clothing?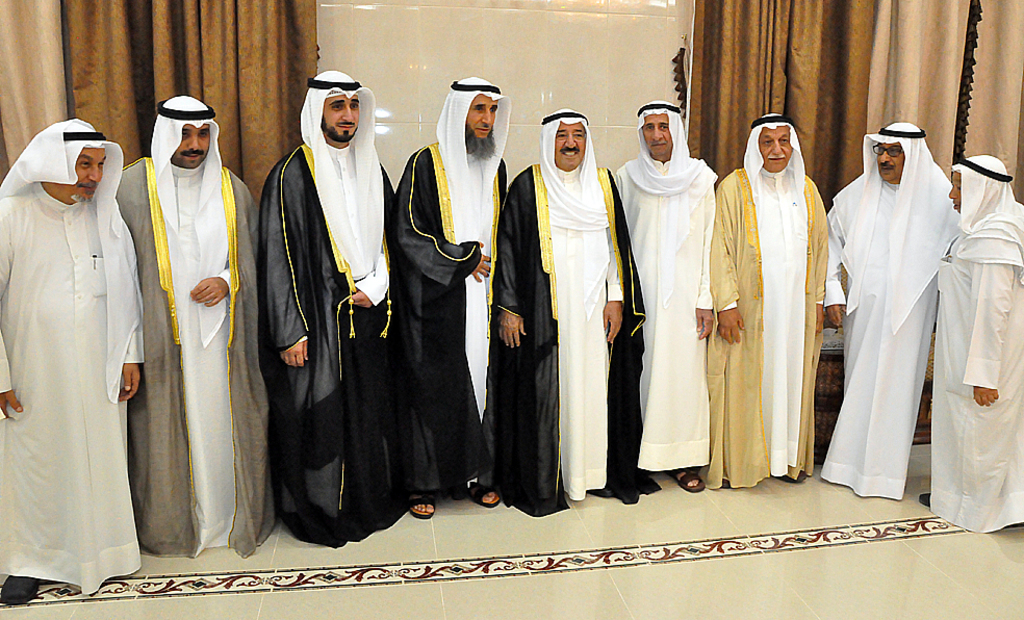
<bbox>249, 153, 399, 564</bbox>
